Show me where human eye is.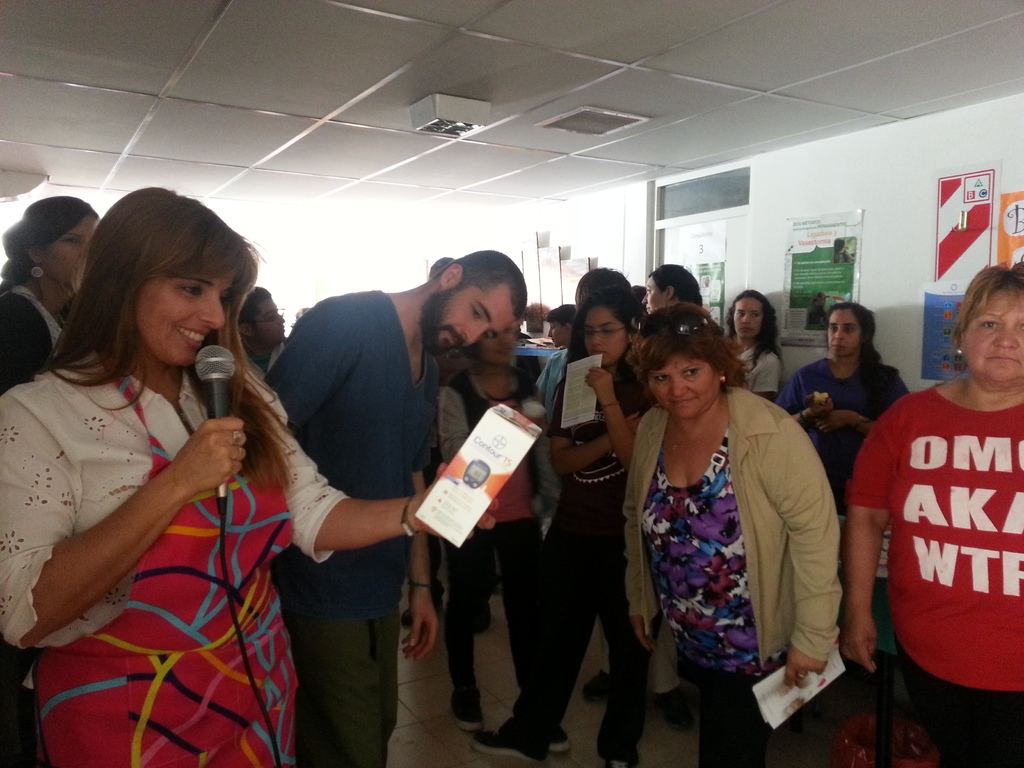
human eye is at bbox=(652, 376, 668, 386).
